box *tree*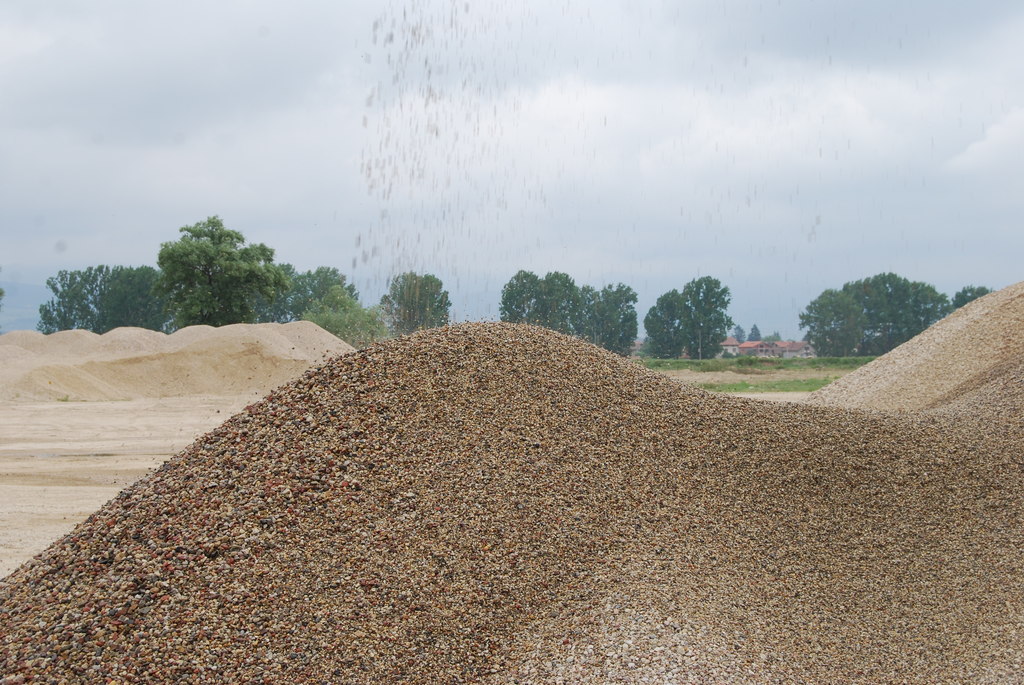
[296, 285, 394, 354]
